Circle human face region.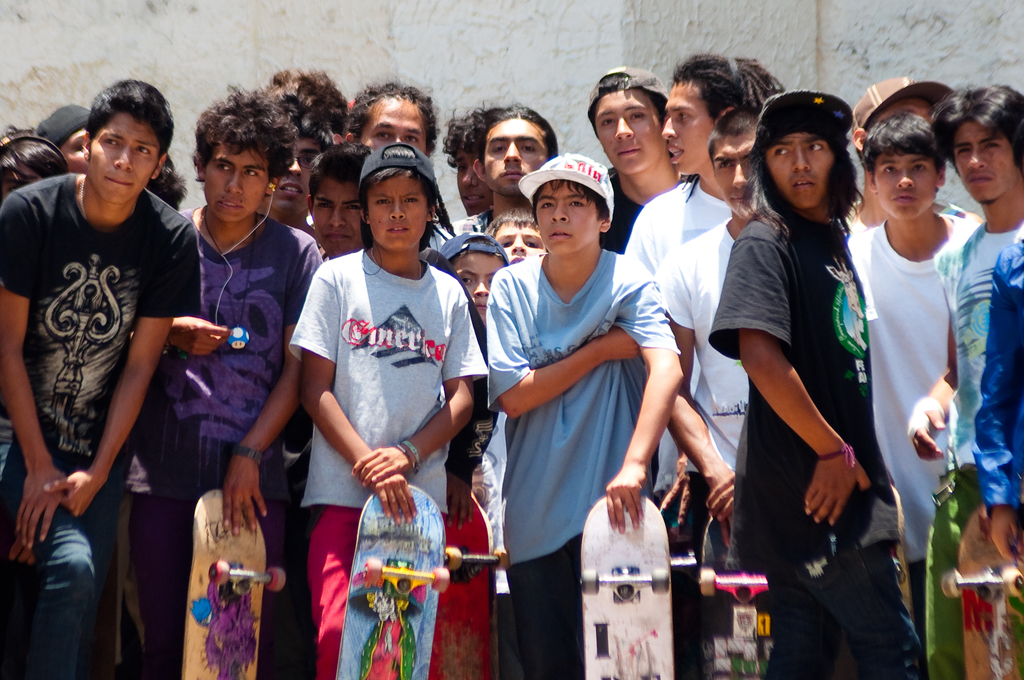
Region: {"left": 538, "top": 185, "right": 596, "bottom": 250}.
